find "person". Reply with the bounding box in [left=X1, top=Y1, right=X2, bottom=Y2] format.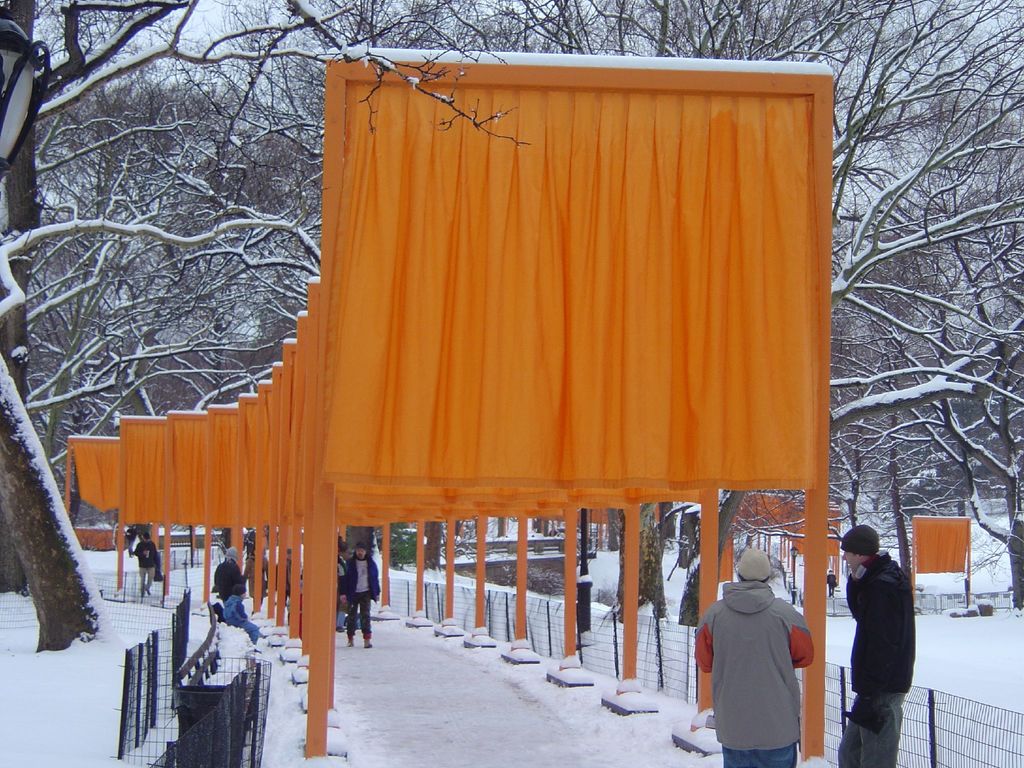
[left=338, top=540, right=381, bottom=654].
